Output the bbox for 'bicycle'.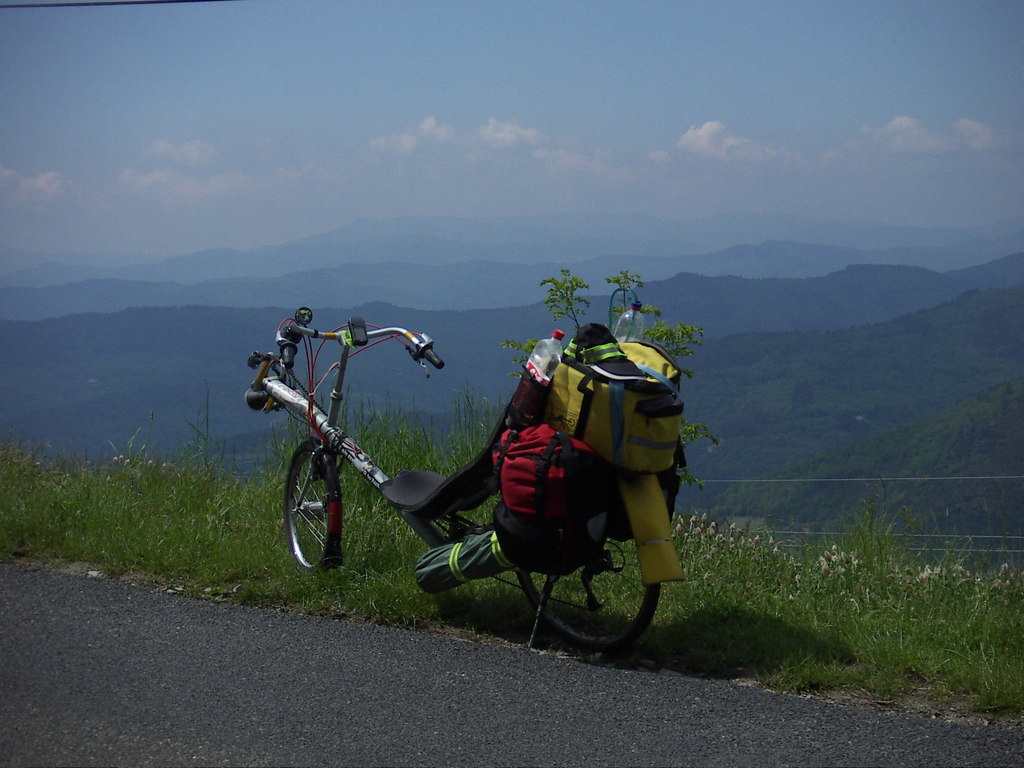
pyautogui.locateOnScreen(252, 321, 586, 637).
